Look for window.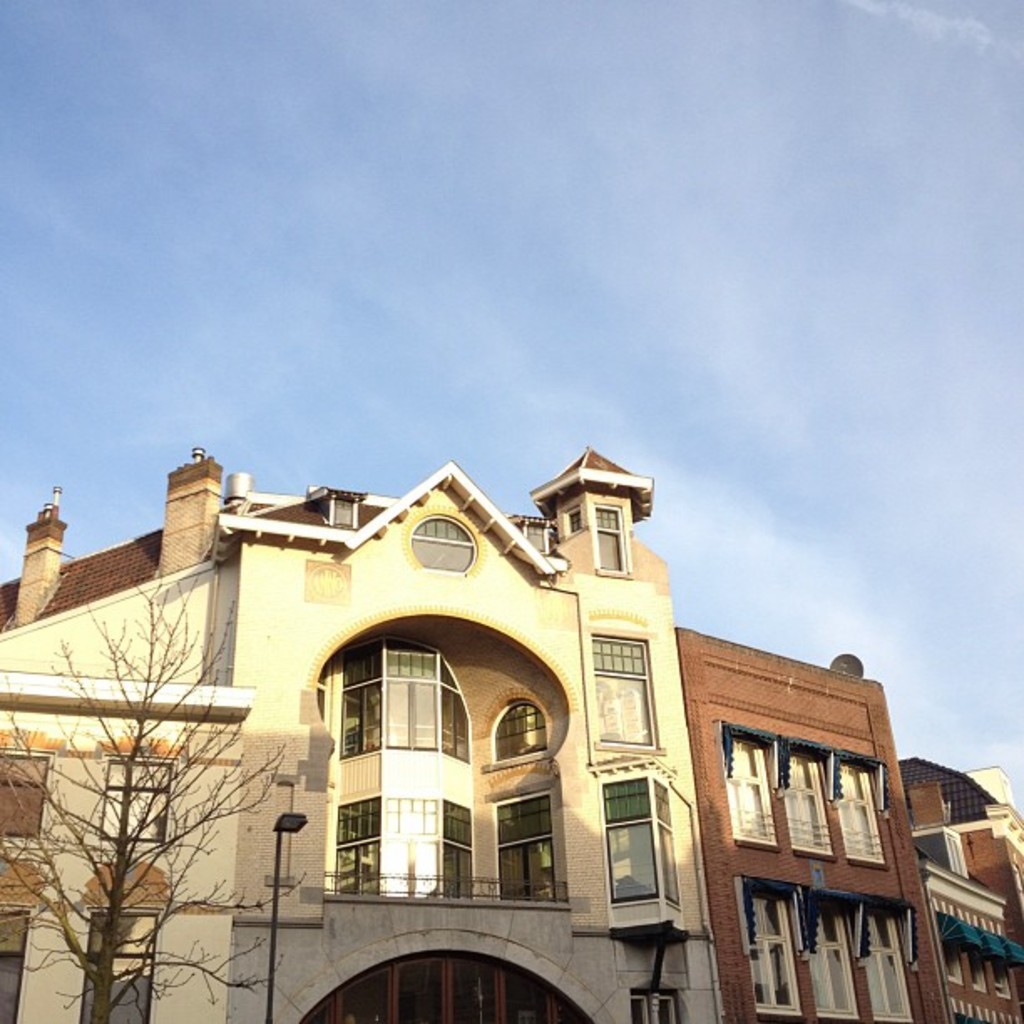
Found: select_region(442, 658, 474, 765).
